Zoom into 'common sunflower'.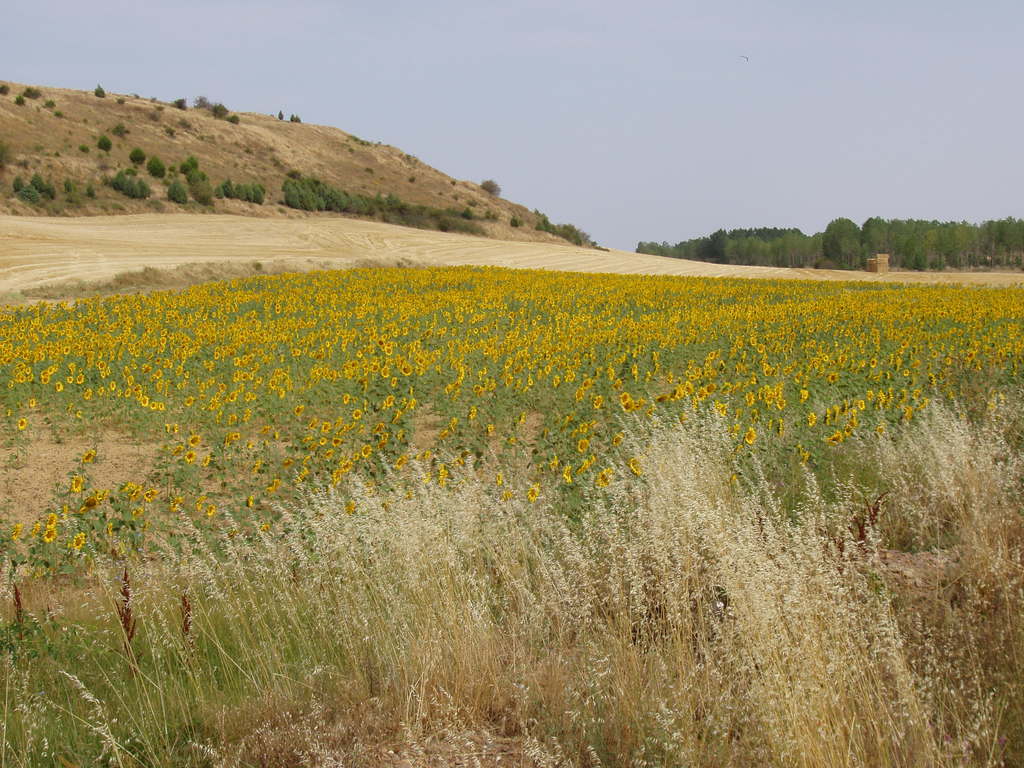
Zoom target: 831/430/844/445.
